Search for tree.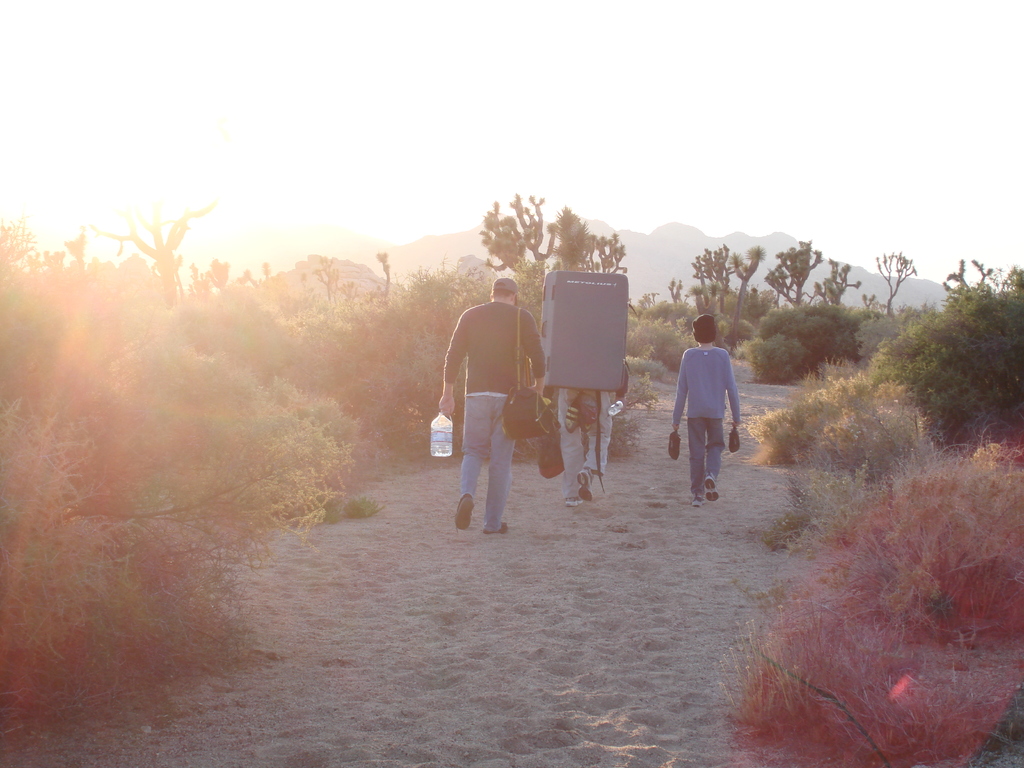
Found at l=874, t=250, r=916, b=316.
